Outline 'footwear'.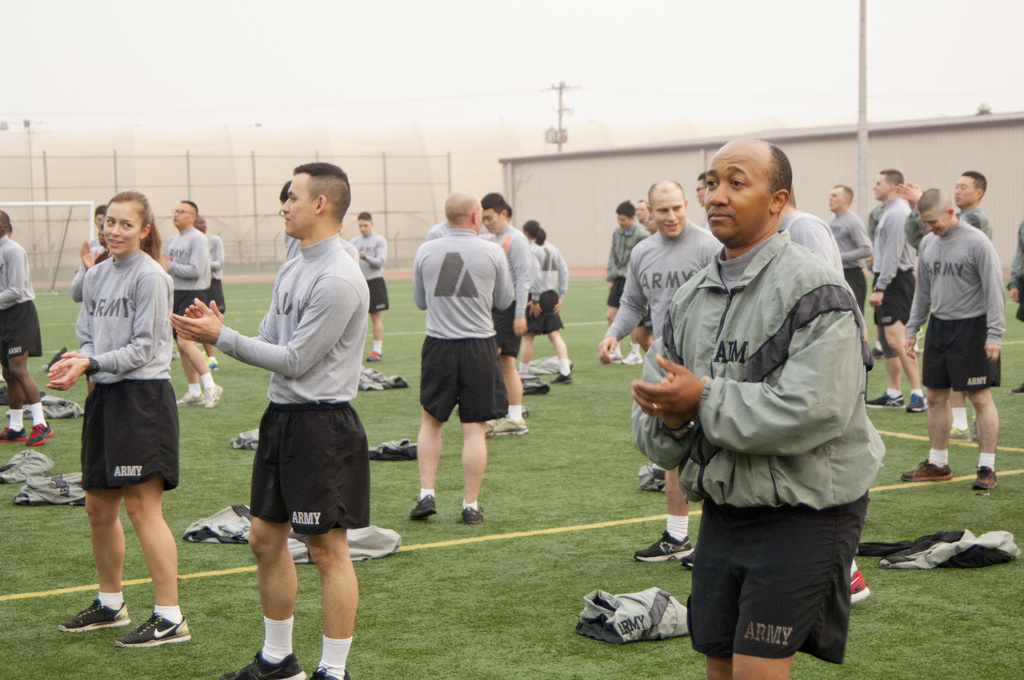
Outline: locate(115, 613, 190, 649).
